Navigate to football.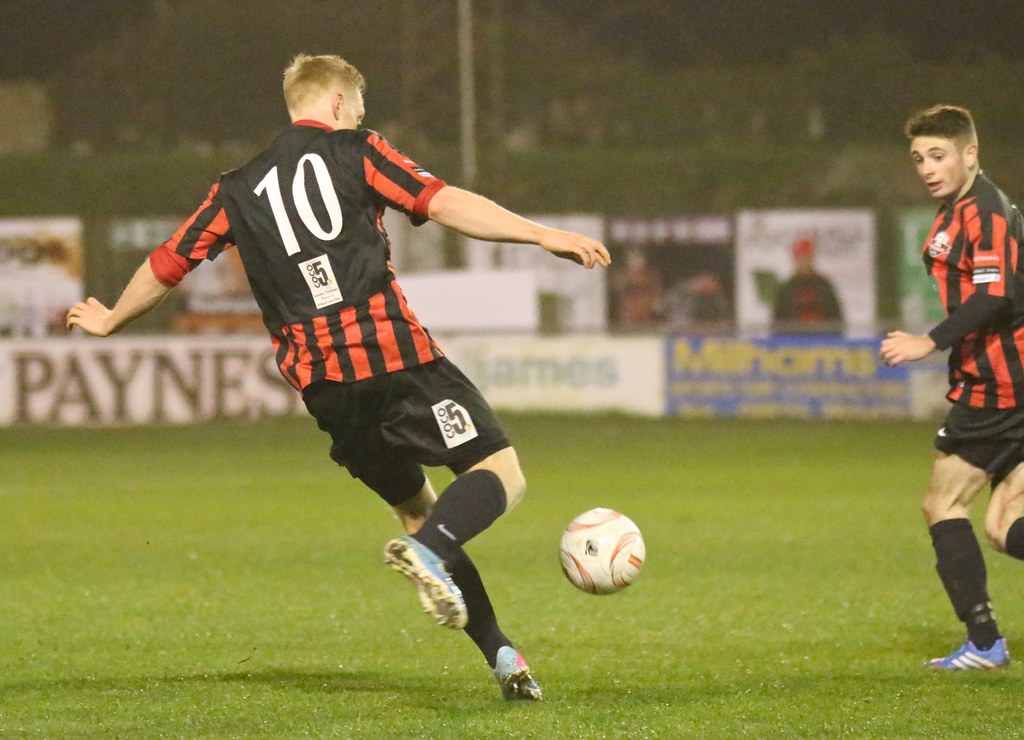
Navigation target: box=[557, 504, 647, 592].
